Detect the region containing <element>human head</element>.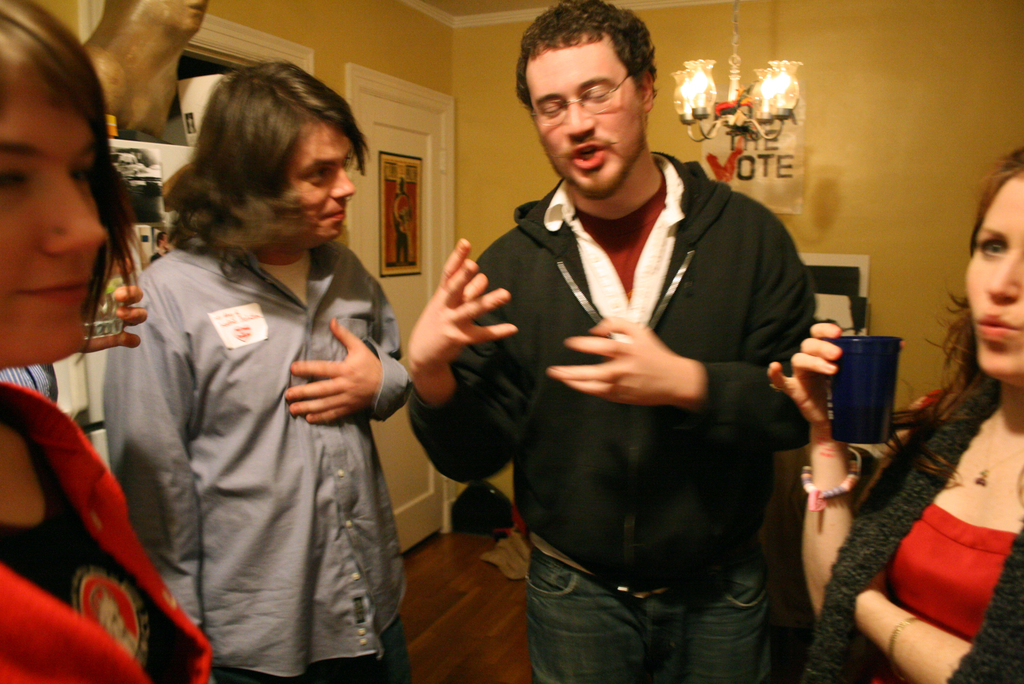
bbox(916, 142, 1023, 385).
